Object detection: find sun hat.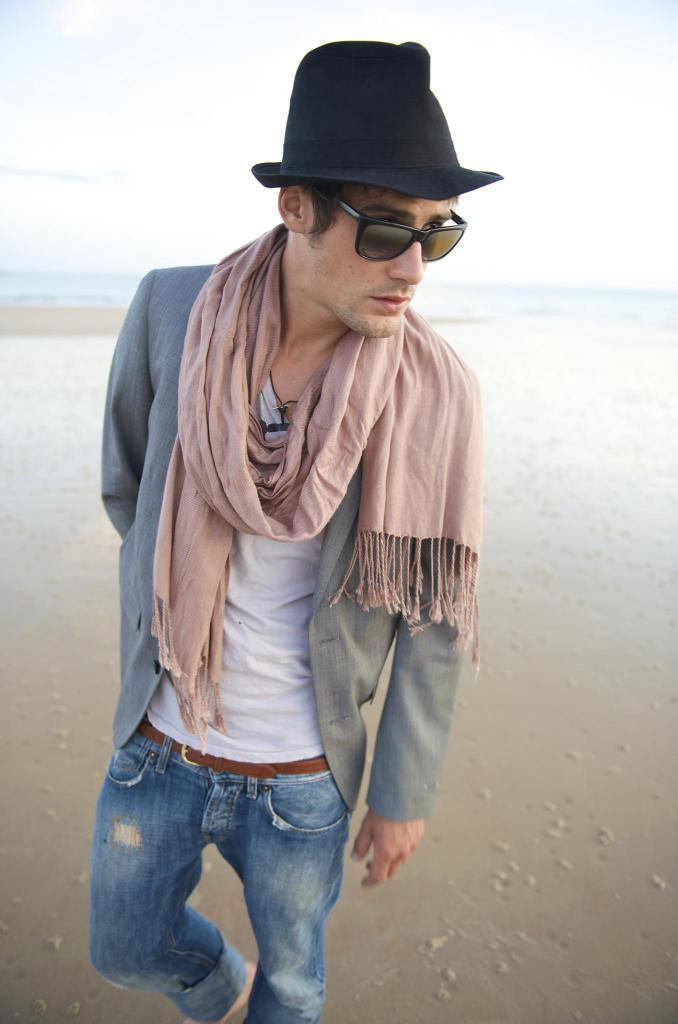
l=253, t=42, r=503, b=199.
